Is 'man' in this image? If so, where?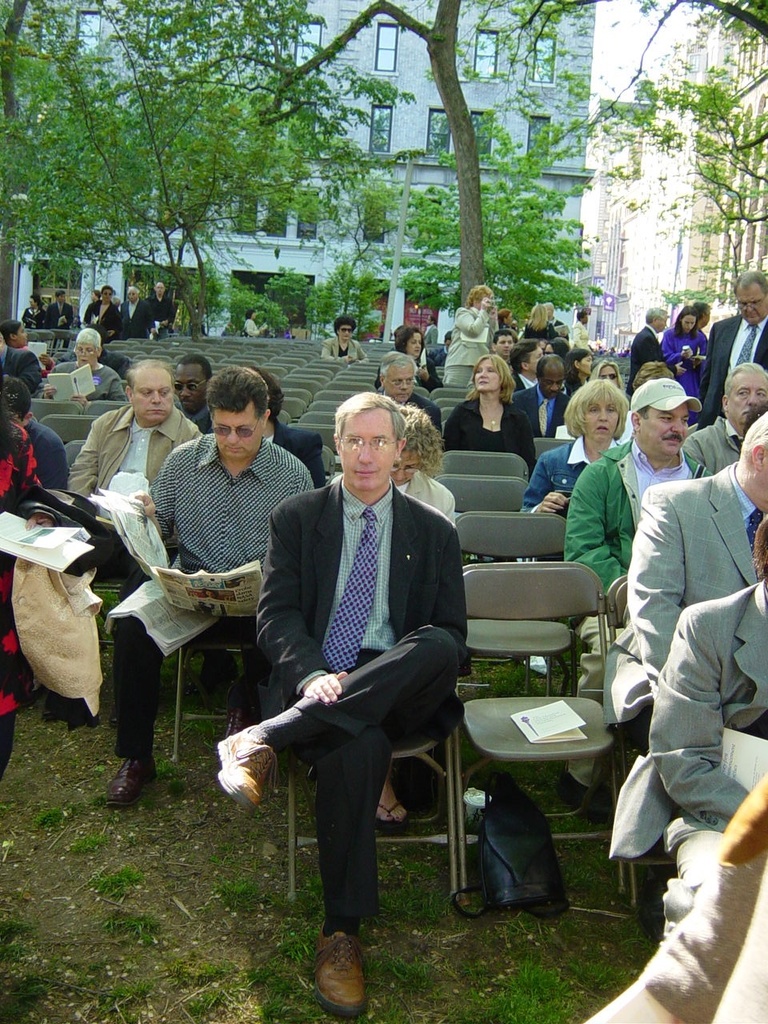
Yes, at [685, 362, 767, 477].
